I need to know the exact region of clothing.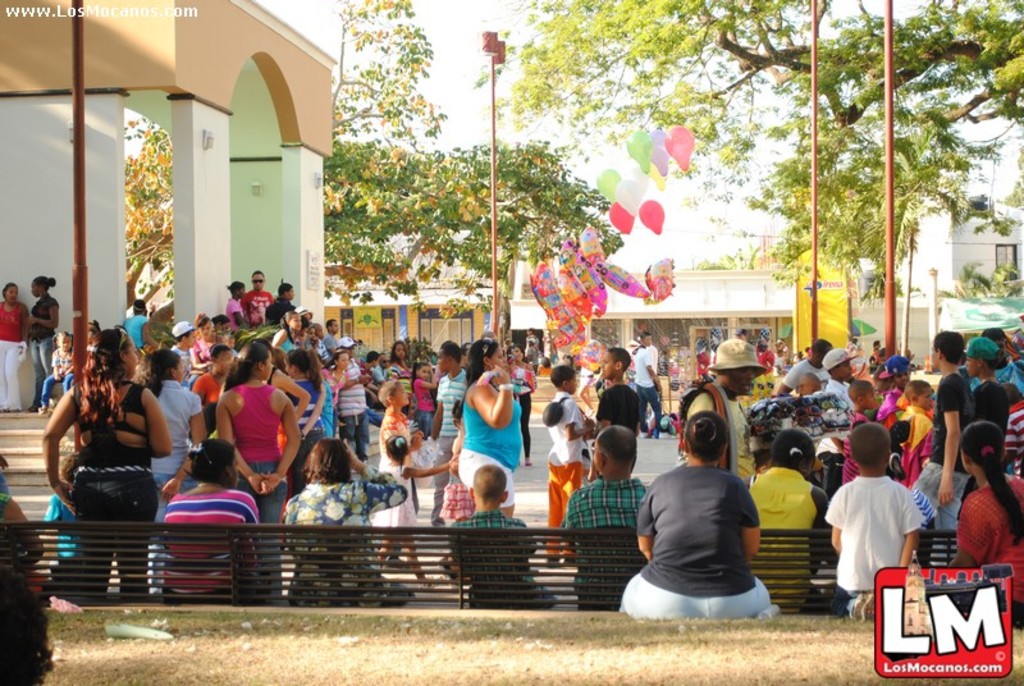
Region: <box>375,453,411,534</box>.
